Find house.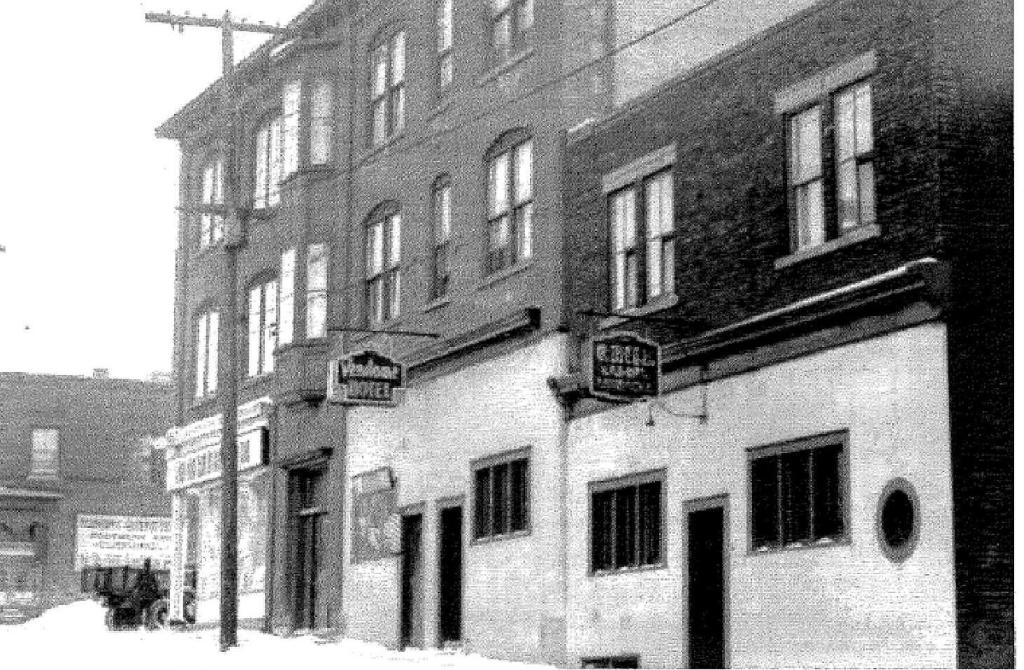
(0, 366, 178, 635).
